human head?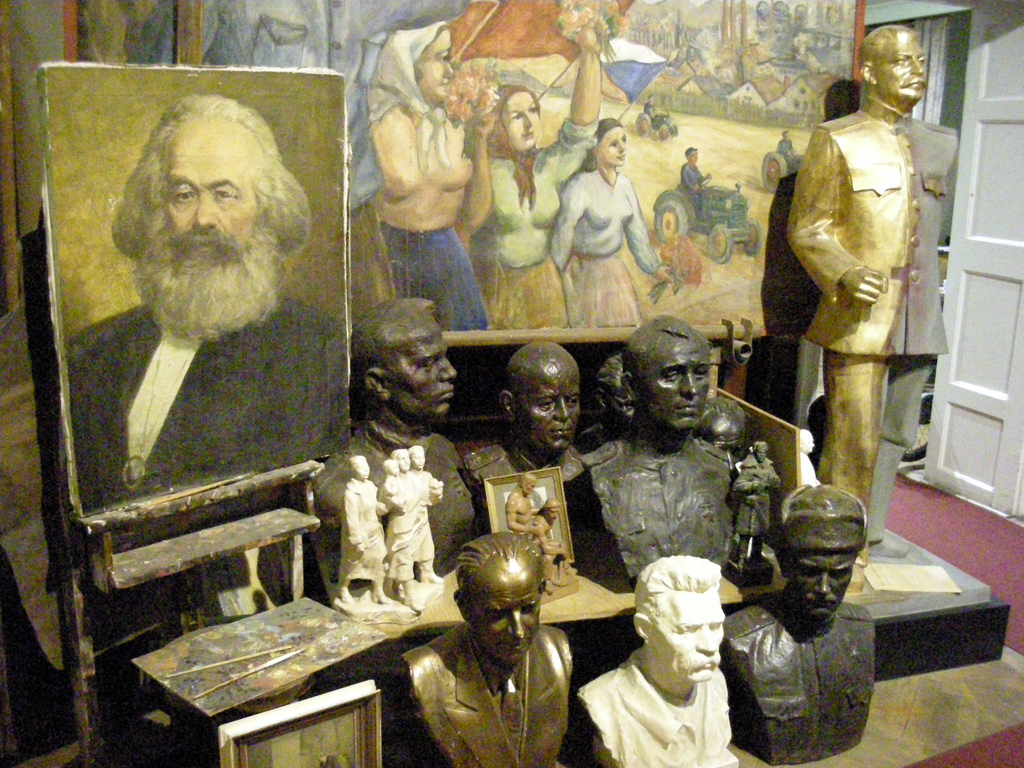
bbox=[683, 145, 698, 163]
